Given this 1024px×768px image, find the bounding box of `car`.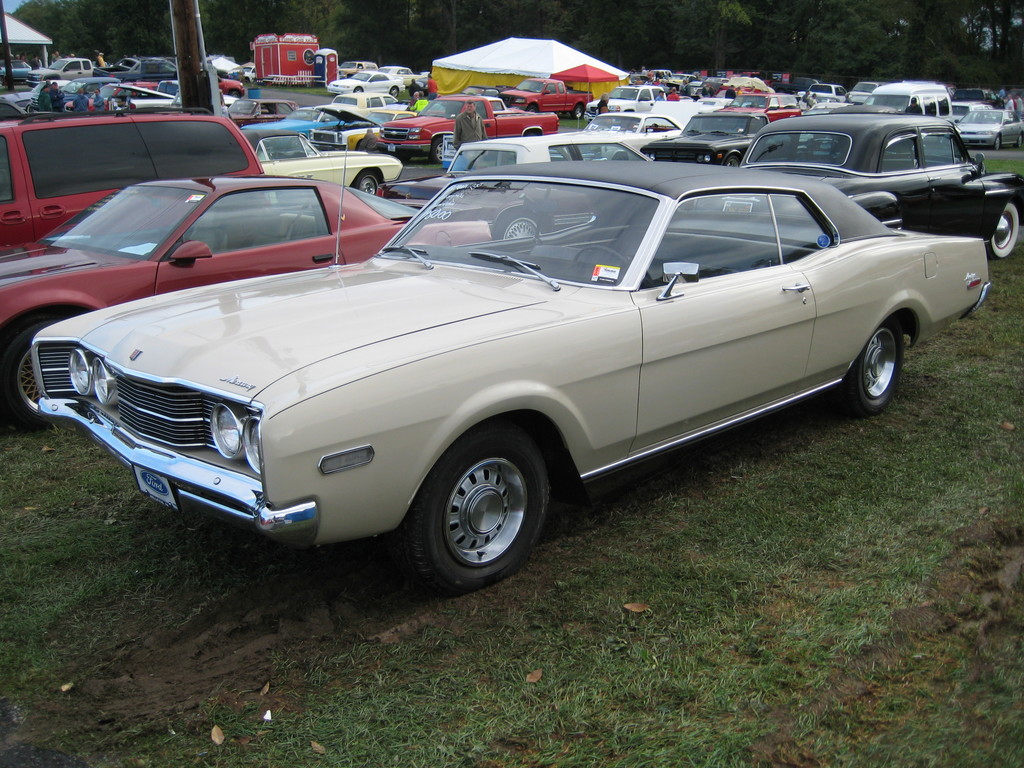
bbox=[680, 113, 1023, 266].
